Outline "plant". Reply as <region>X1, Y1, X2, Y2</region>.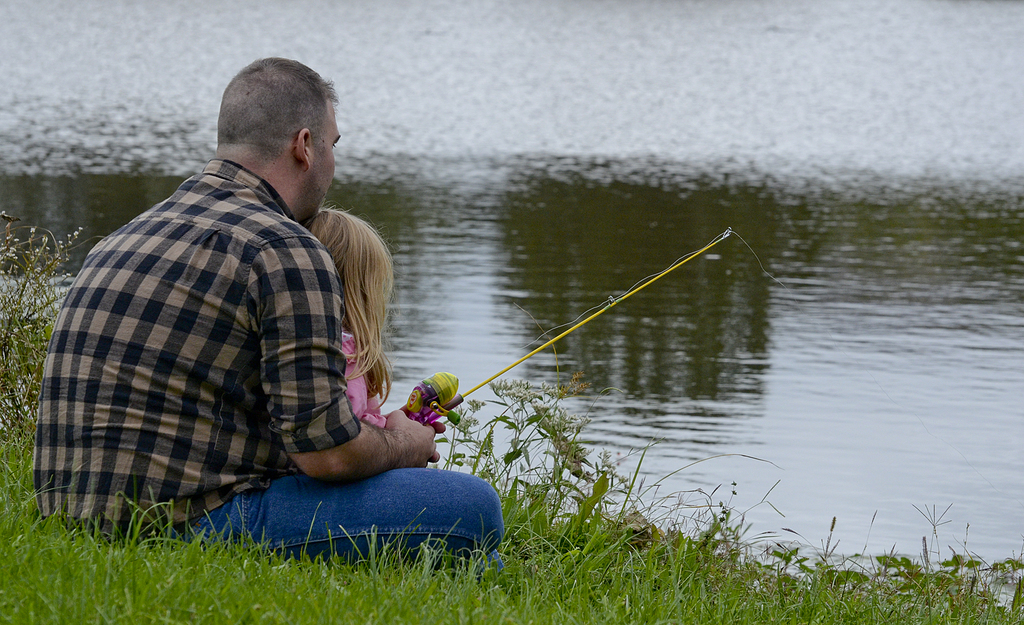
<region>0, 213, 102, 448</region>.
